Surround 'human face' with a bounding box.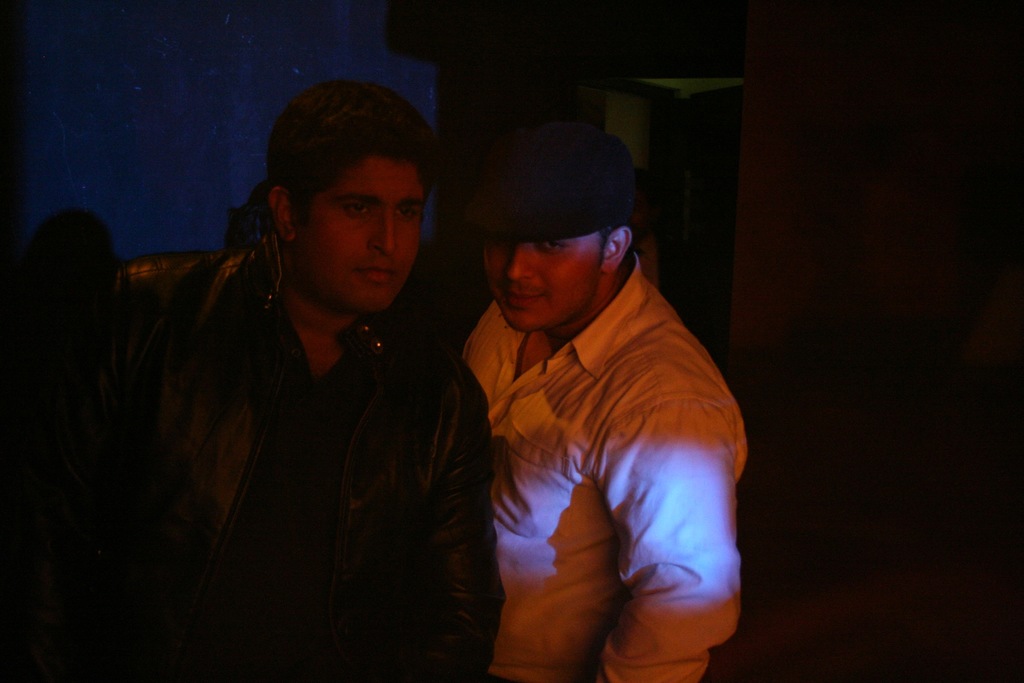
[488,234,602,331].
